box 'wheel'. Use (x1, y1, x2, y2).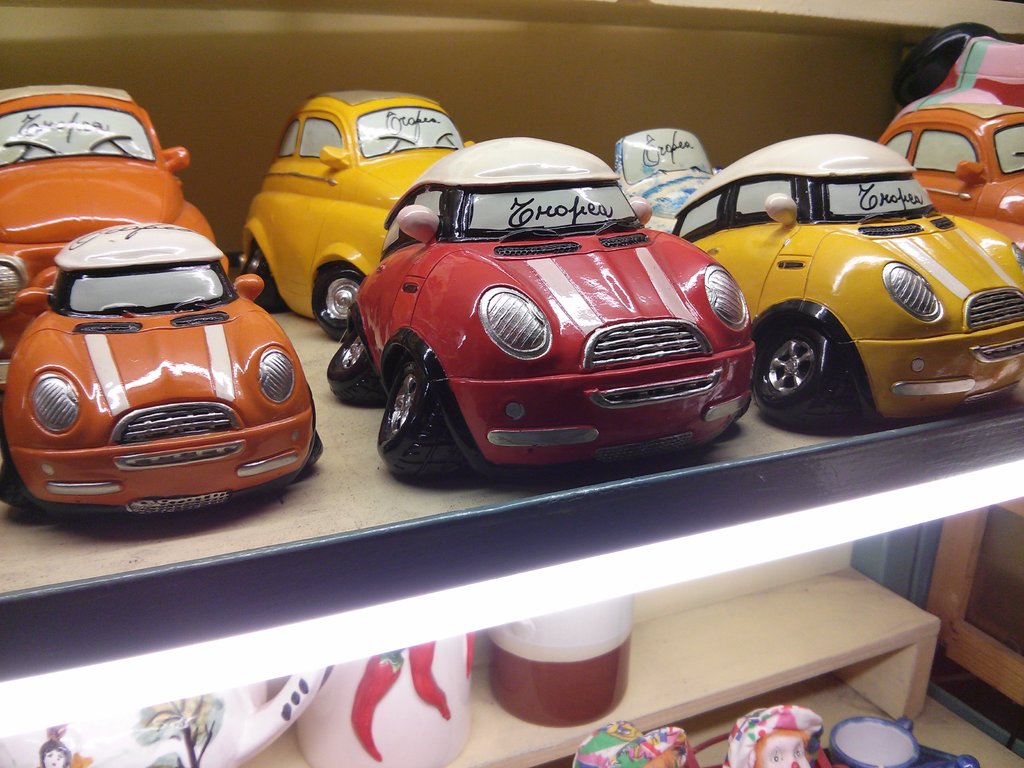
(375, 361, 460, 482).
